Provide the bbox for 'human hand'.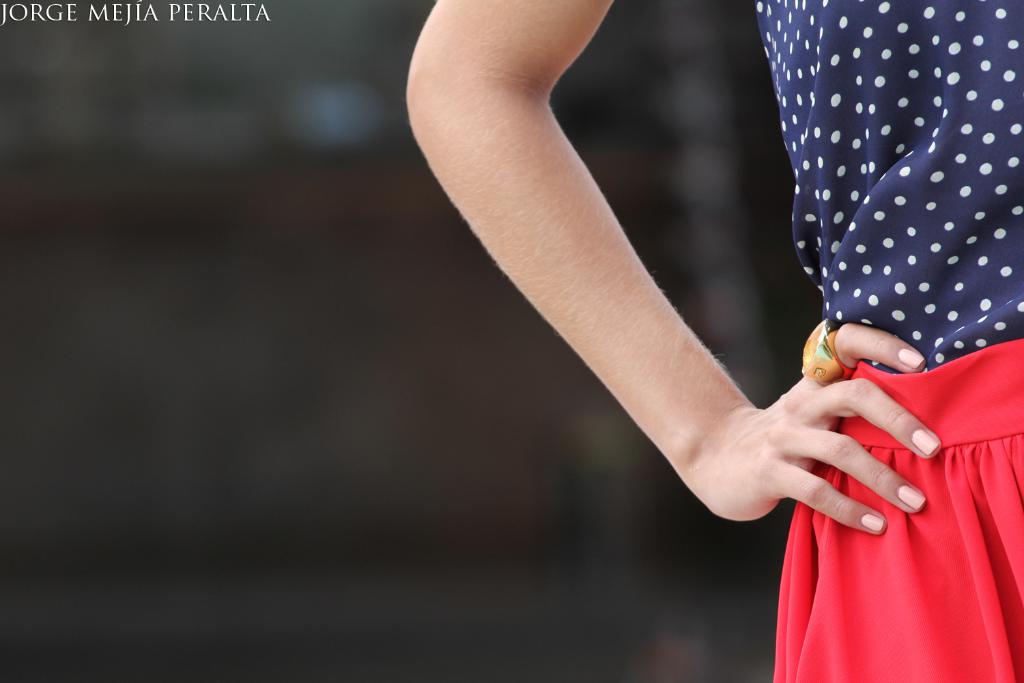
box=[425, 33, 966, 601].
